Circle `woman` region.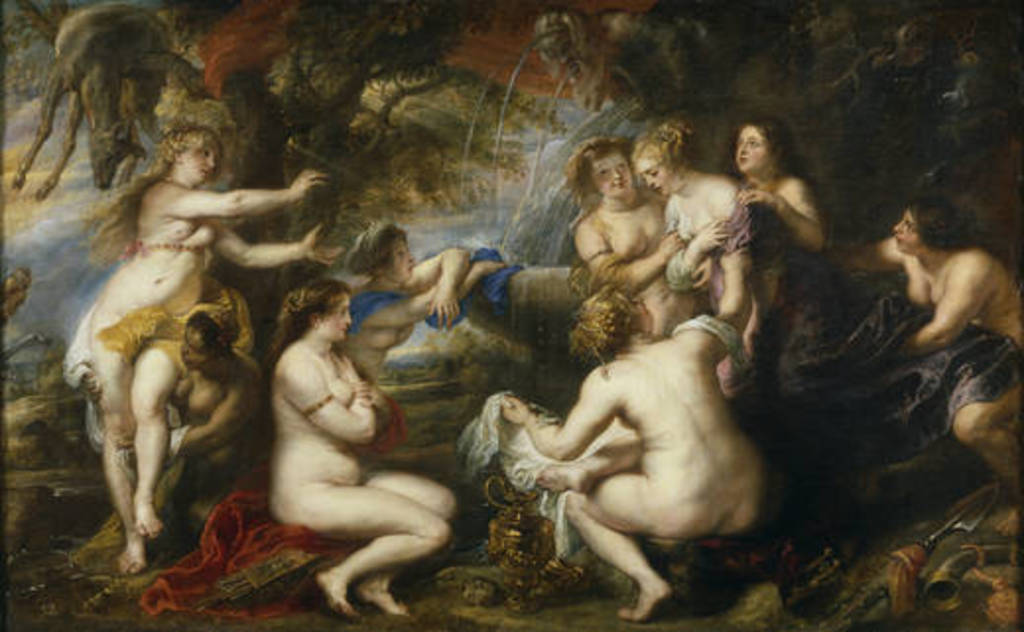
Region: {"x1": 719, "y1": 130, "x2": 831, "y2": 309}.
